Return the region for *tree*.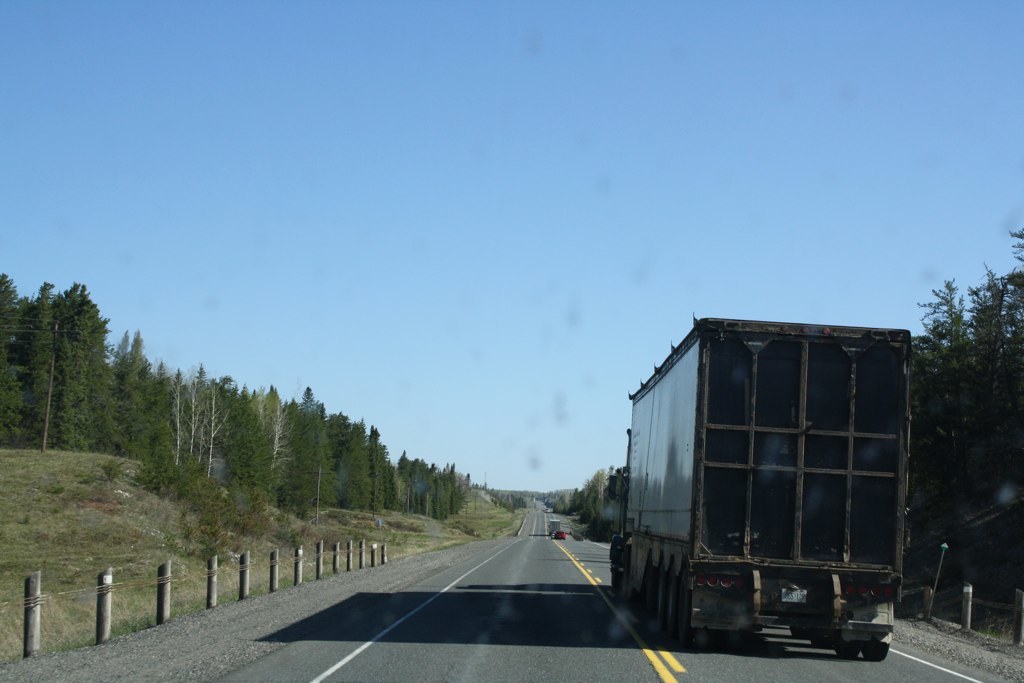
x1=364, y1=419, x2=391, y2=516.
